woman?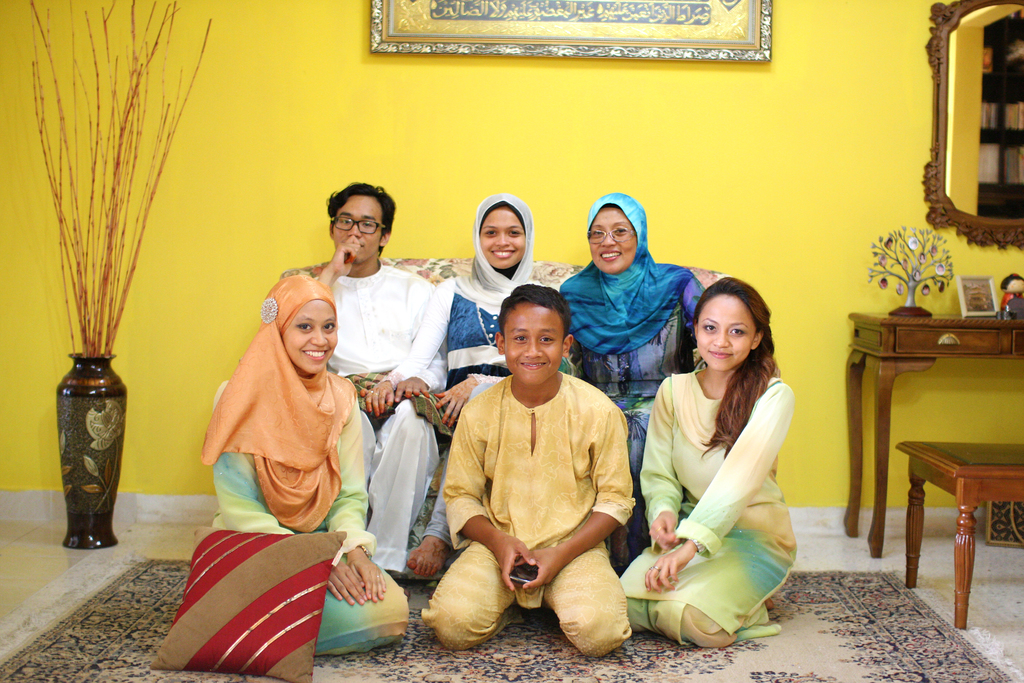
left=630, top=286, right=820, bottom=669
